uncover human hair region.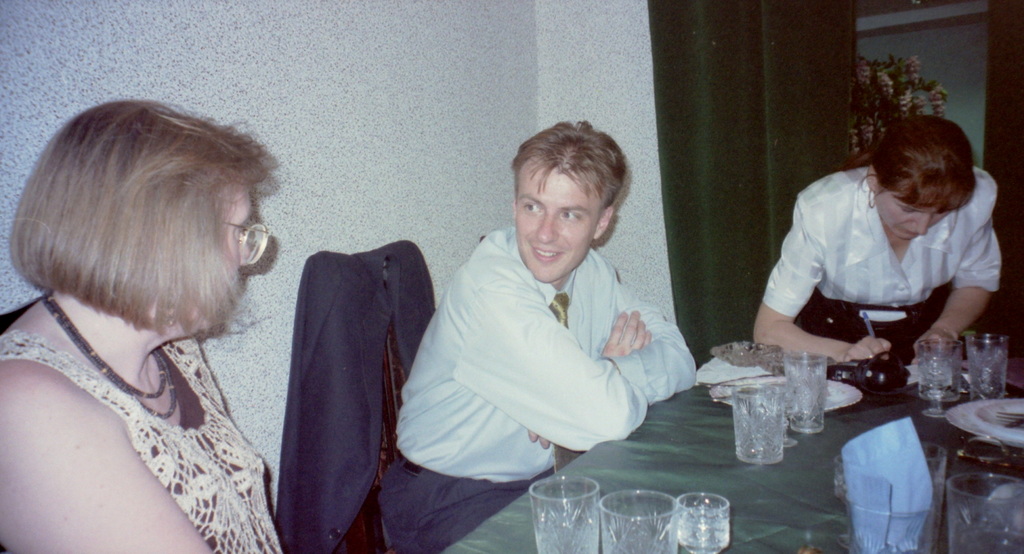
Uncovered: 44 90 268 344.
